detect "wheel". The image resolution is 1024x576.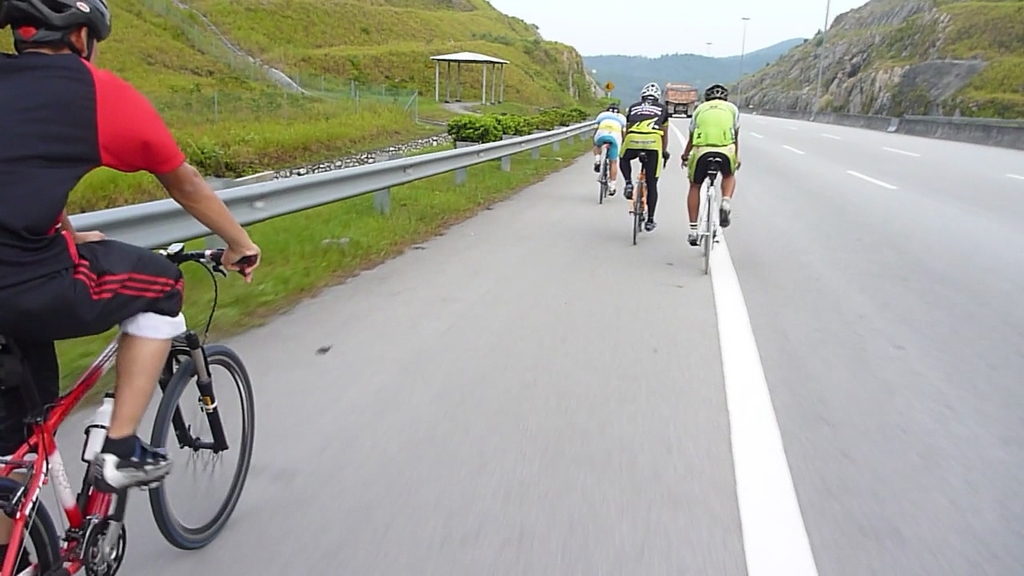
box(142, 338, 258, 548).
